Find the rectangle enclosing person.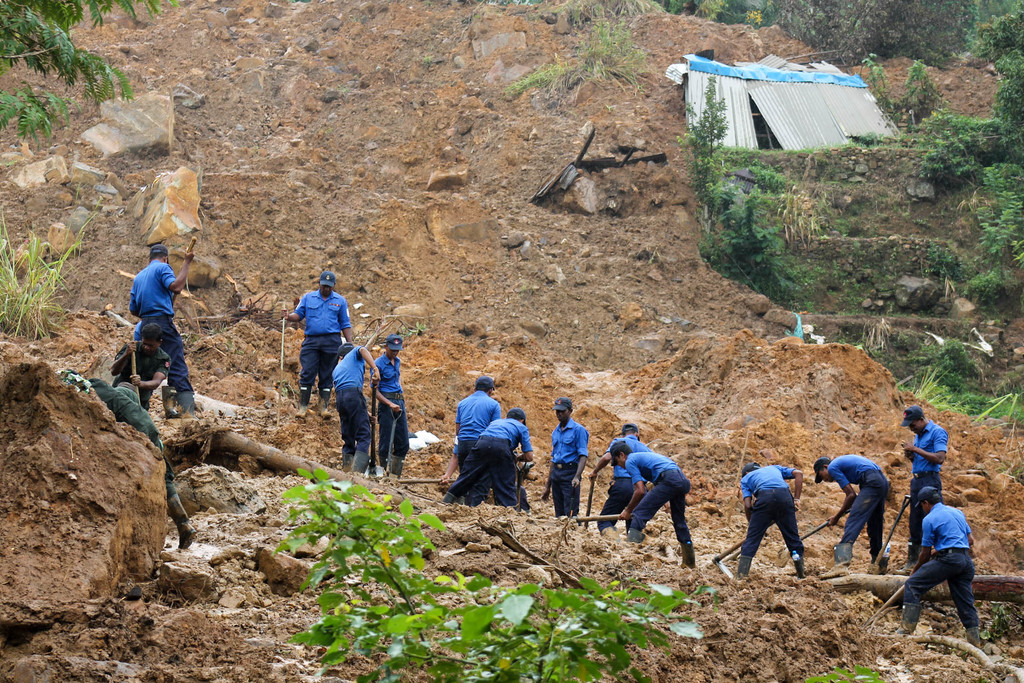
pyautogui.locateOnScreen(612, 439, 705, 566).
